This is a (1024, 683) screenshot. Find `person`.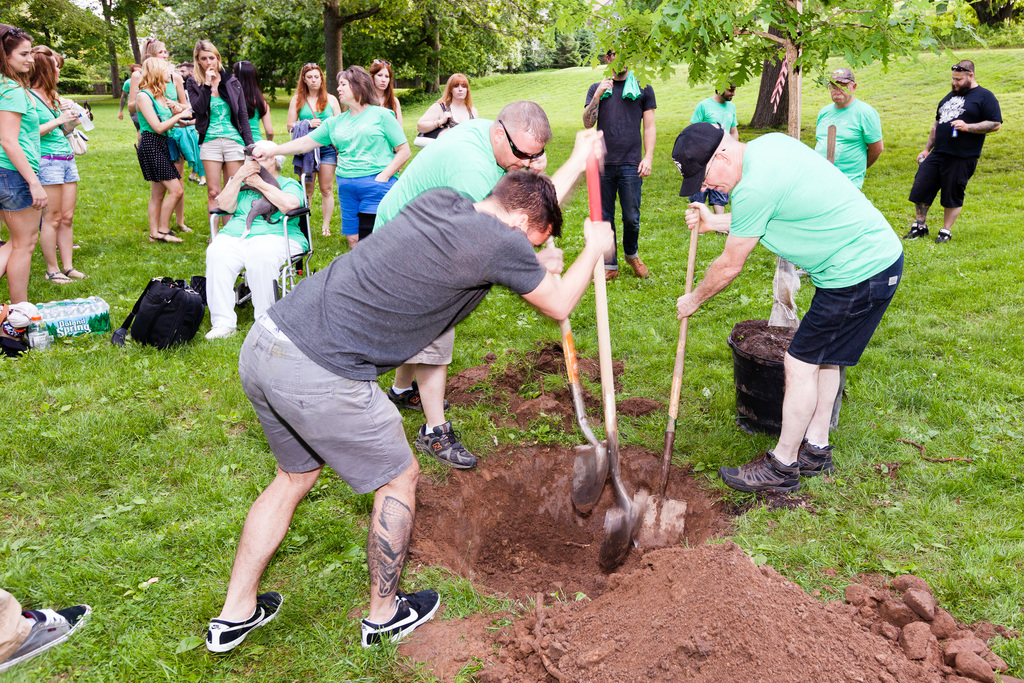
Bounding box: bbox(901, 60, 1004, 242).
